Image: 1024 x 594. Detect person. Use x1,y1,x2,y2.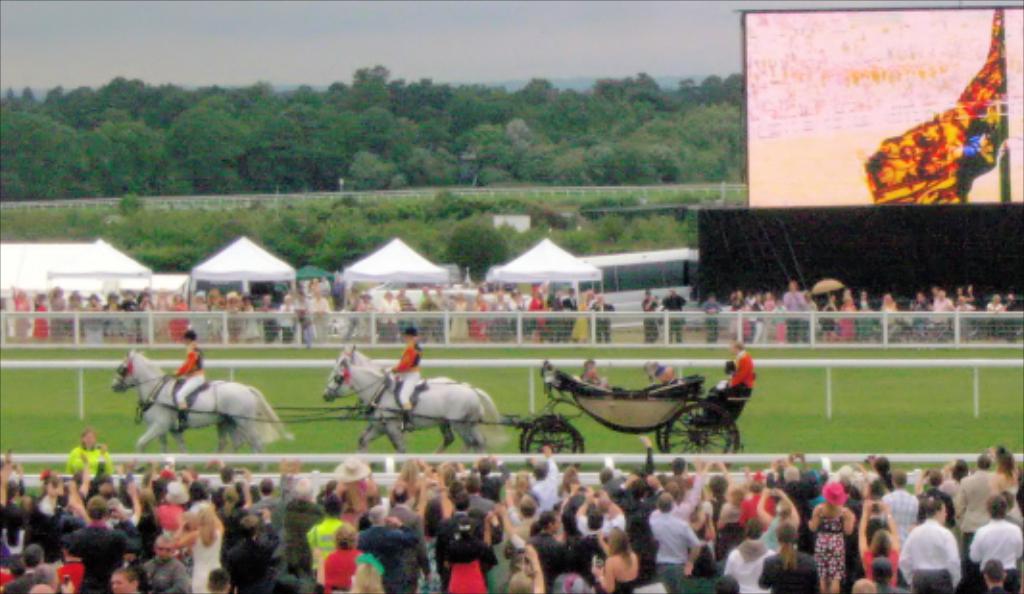
661,286,686,350.
